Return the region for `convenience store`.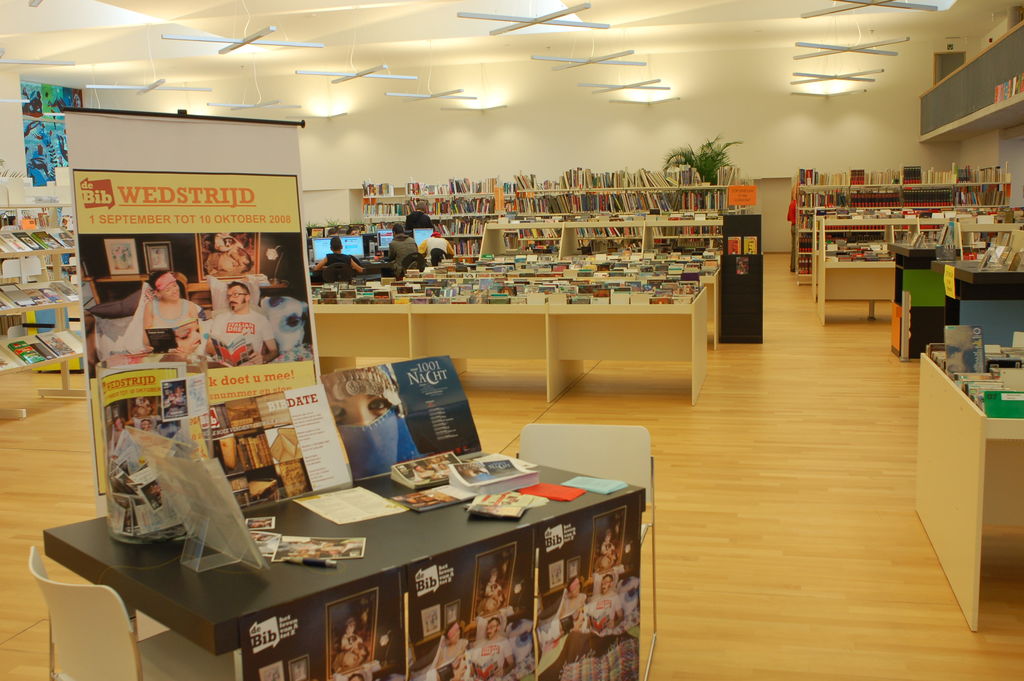
<box>0,5,933,649</box>.
